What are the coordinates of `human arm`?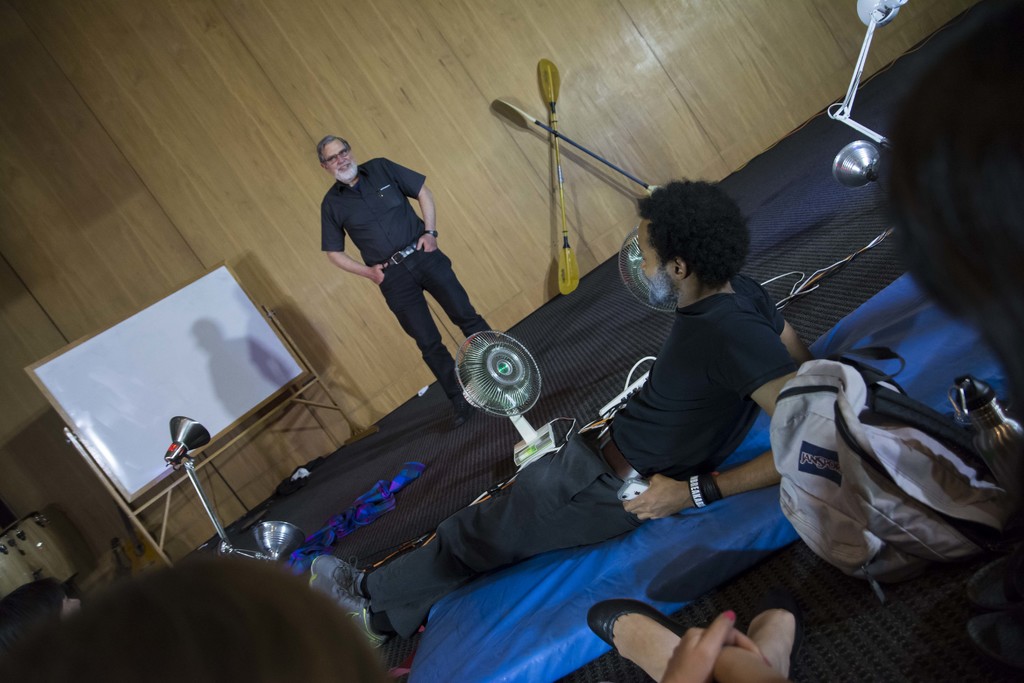
618:332:789:514.
